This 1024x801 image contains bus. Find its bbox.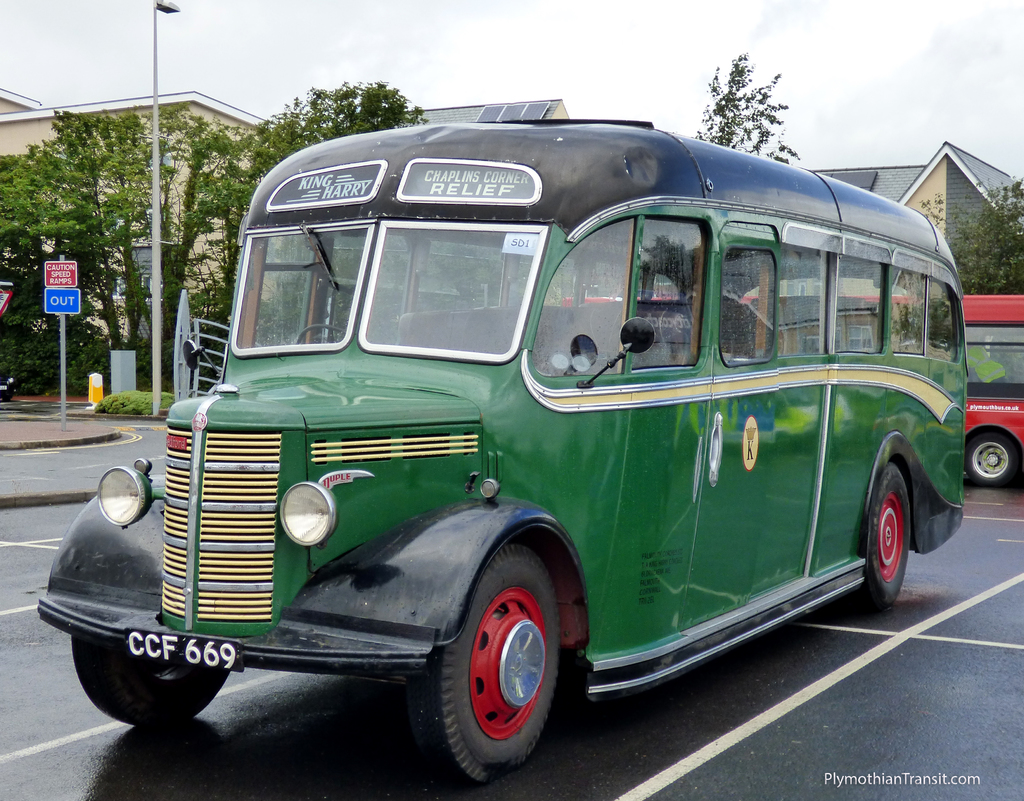
left=552, top=290, right=1023, bottom=483.
